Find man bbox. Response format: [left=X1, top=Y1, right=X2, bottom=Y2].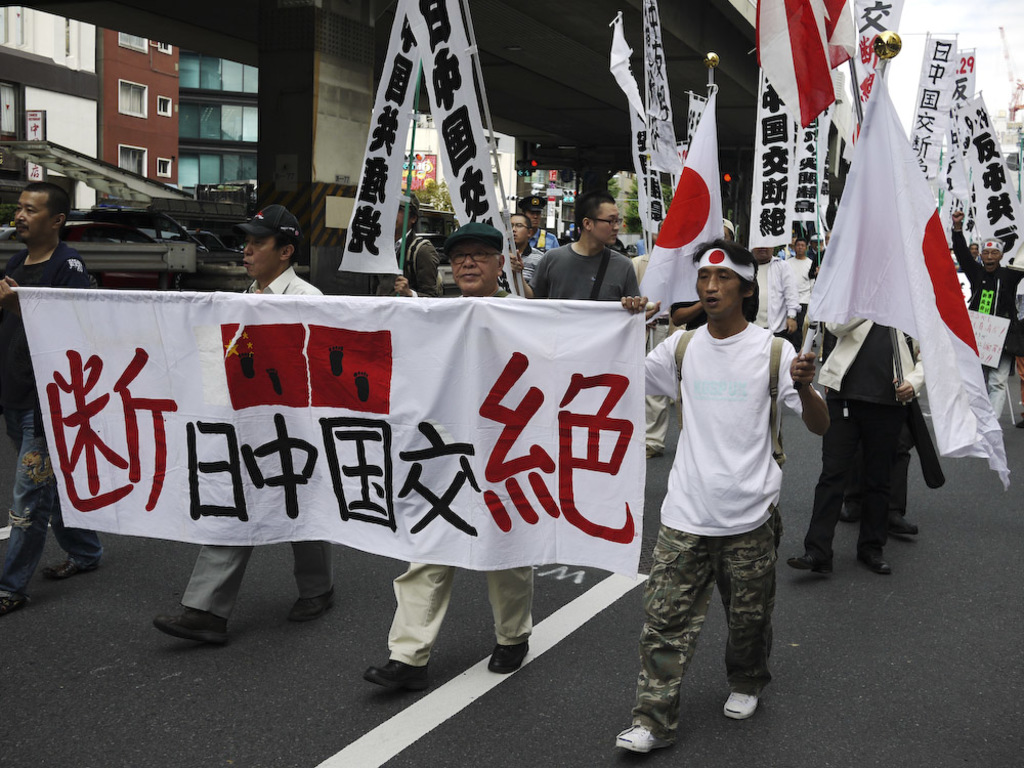
[left=517, top=177, right=654, bottom=324].
